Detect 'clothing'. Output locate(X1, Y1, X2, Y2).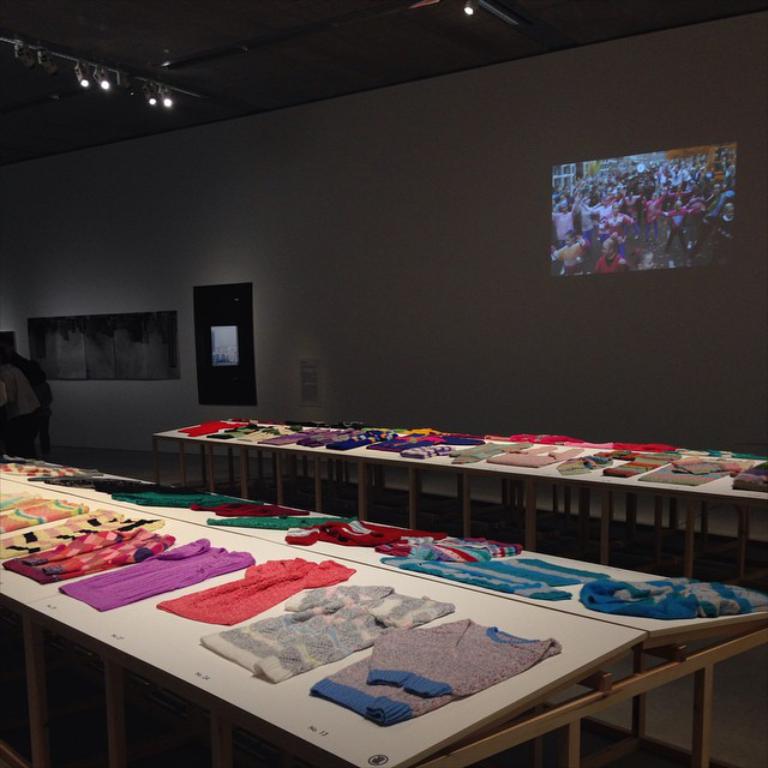
locate(310, 614, 560, 728).
